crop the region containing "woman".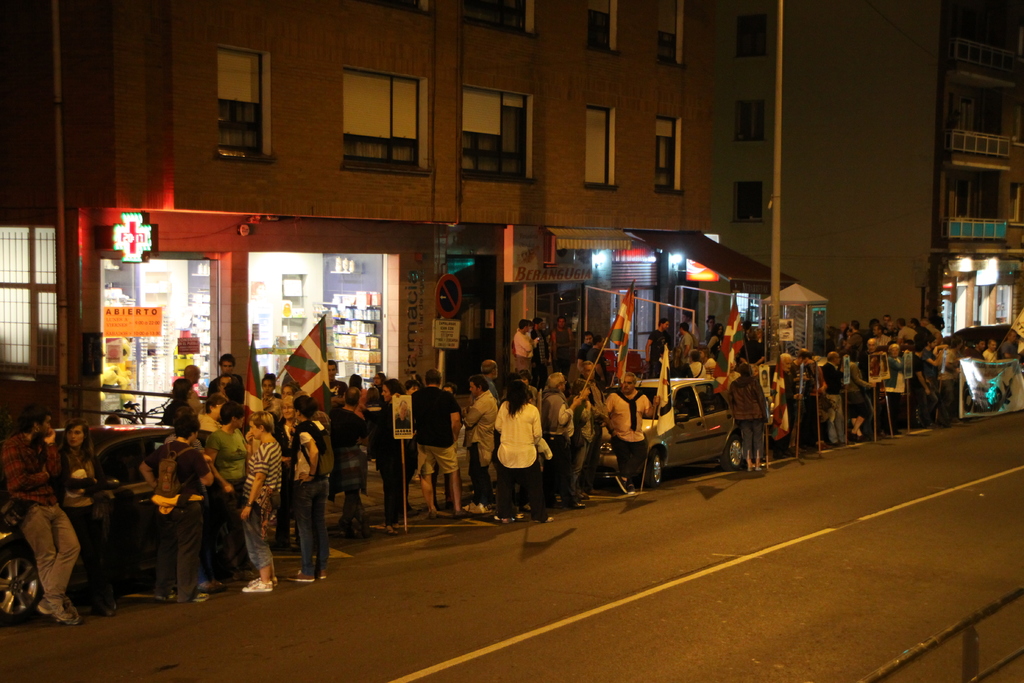
Crop region: BBox(284, 394, 331, 584).
